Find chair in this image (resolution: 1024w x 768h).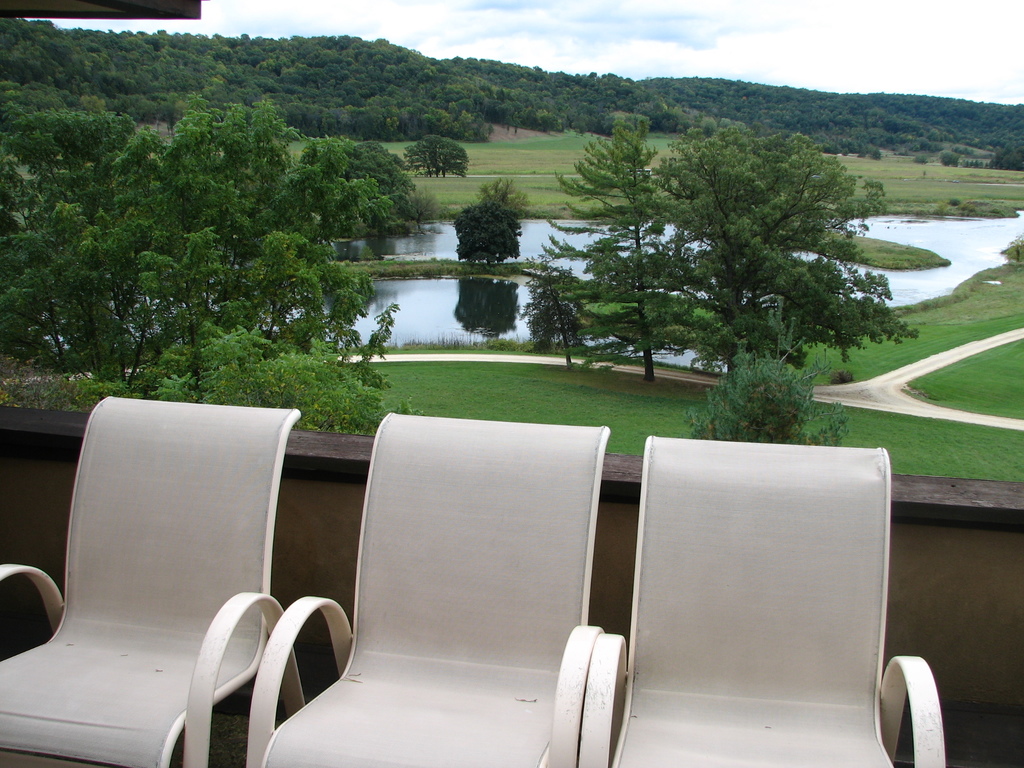
21:415:321:767.
